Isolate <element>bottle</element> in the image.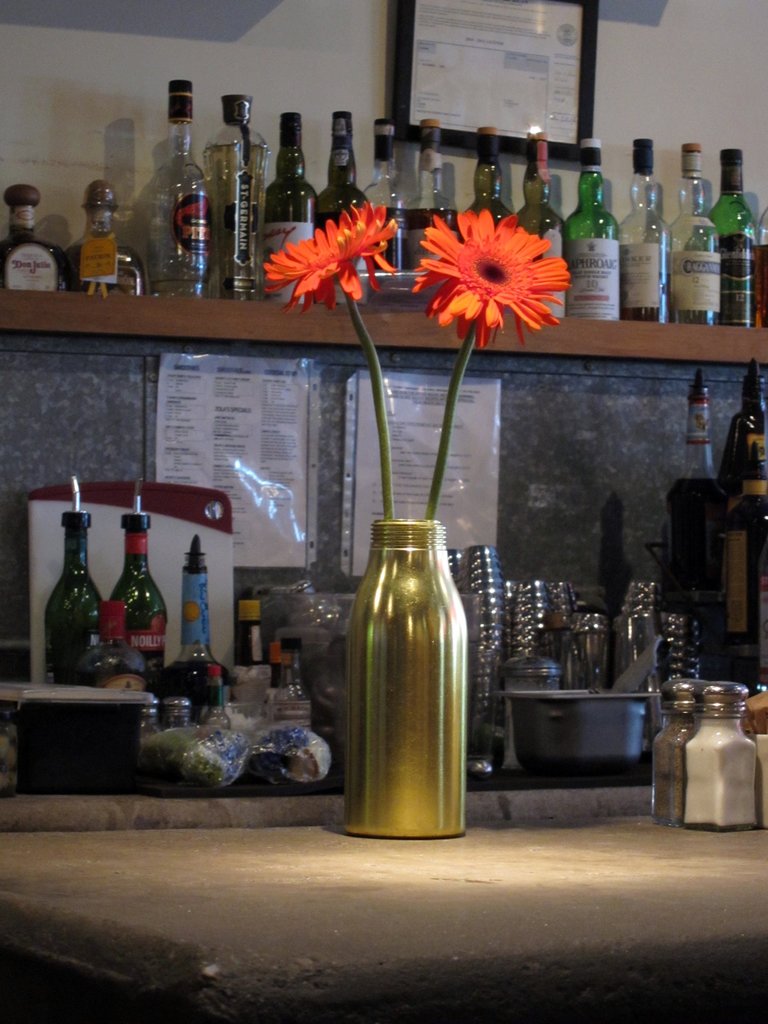
Isolated region: box(311, 111, 365, 307).
